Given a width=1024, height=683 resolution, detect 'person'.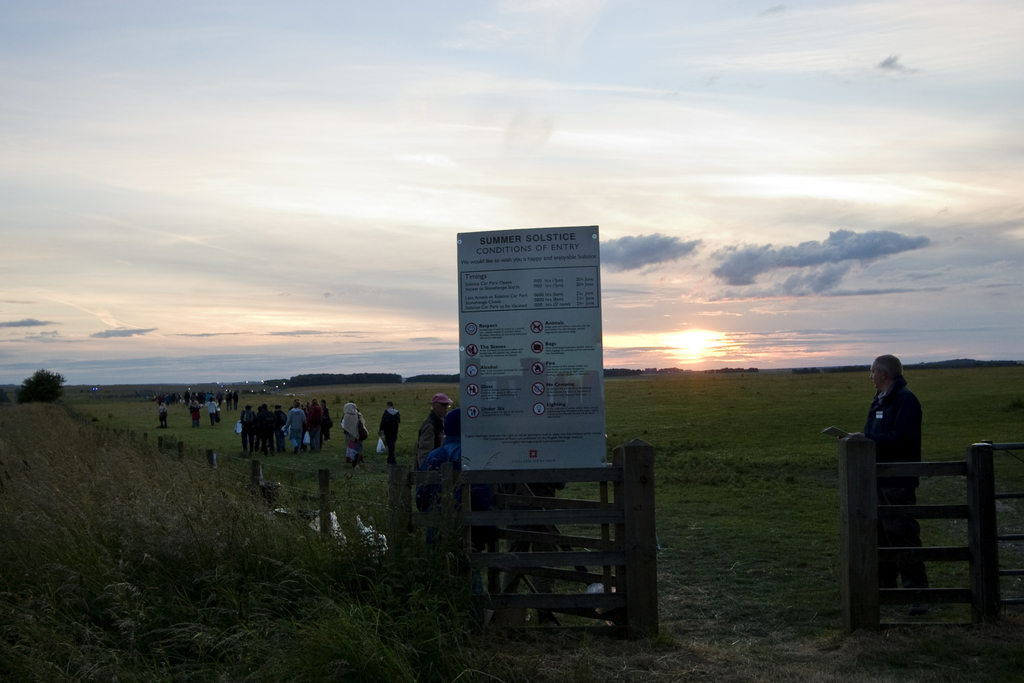
339:399:365:463.
